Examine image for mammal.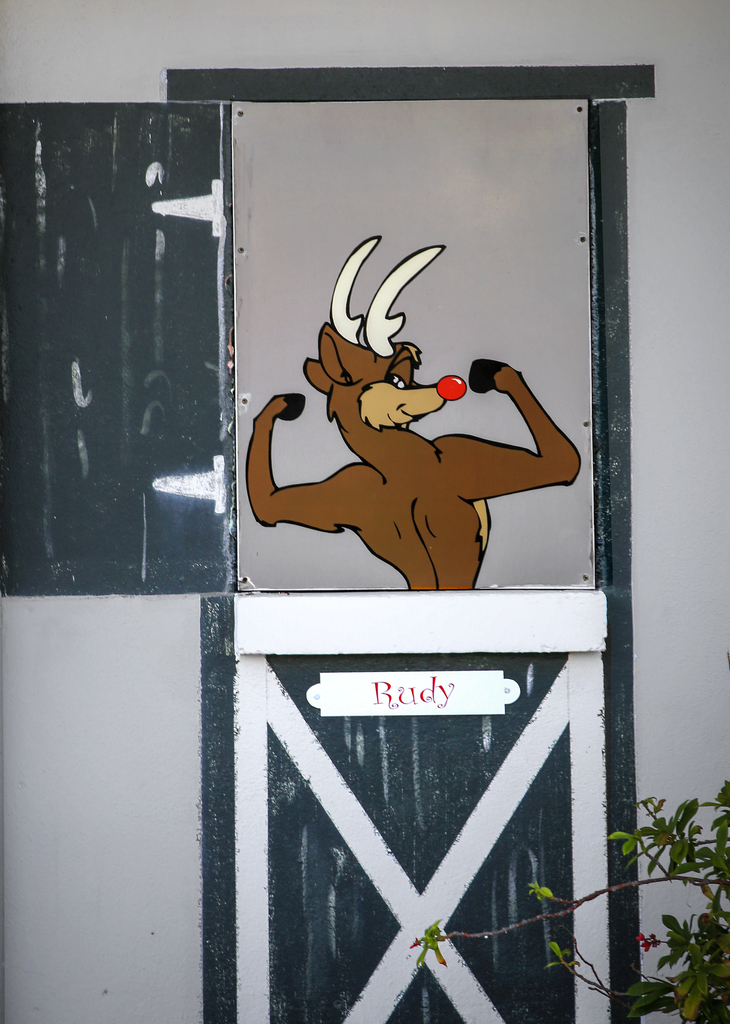
Examination result: (x1=236, y1=250, x2=575, y2=572).
